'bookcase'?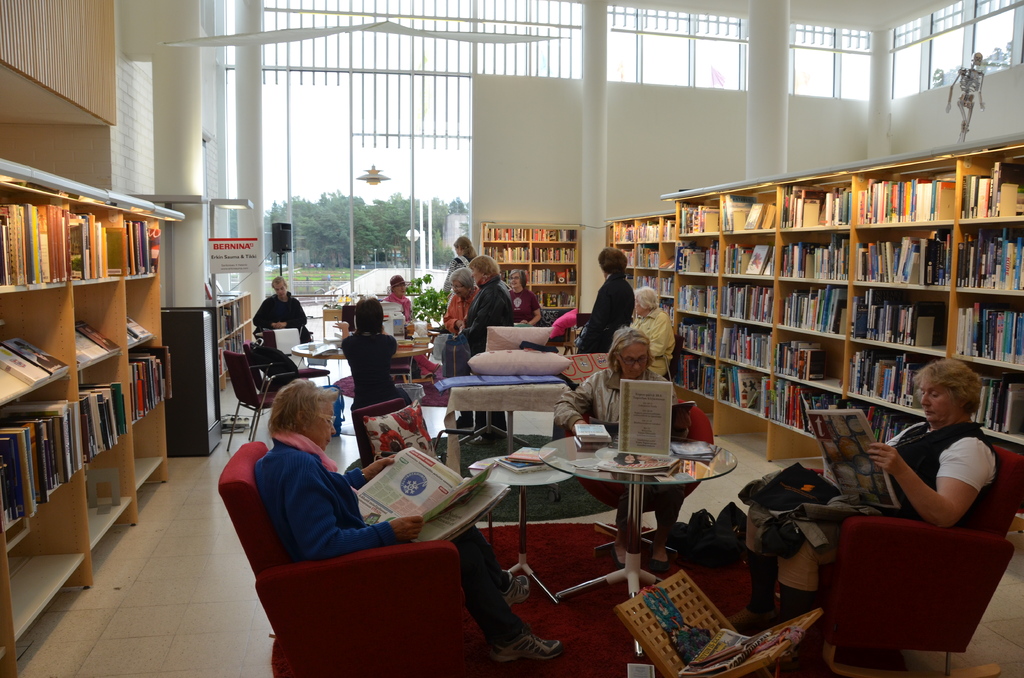
(659, 164, 1011, 466)
